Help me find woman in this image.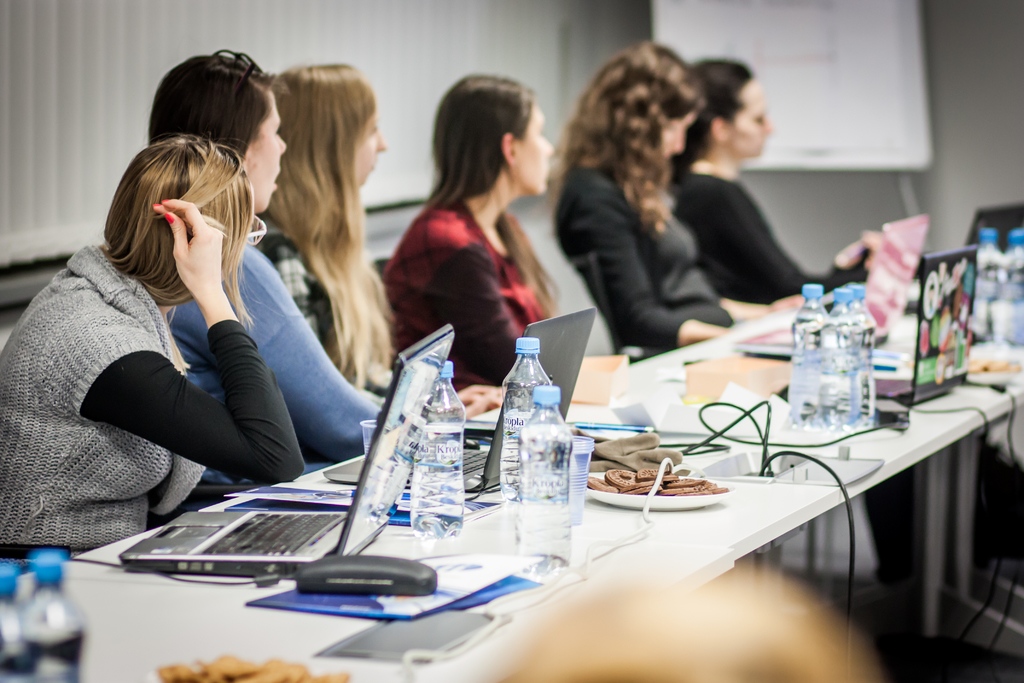
Found it: Rect(247, 59, 415, 395).
